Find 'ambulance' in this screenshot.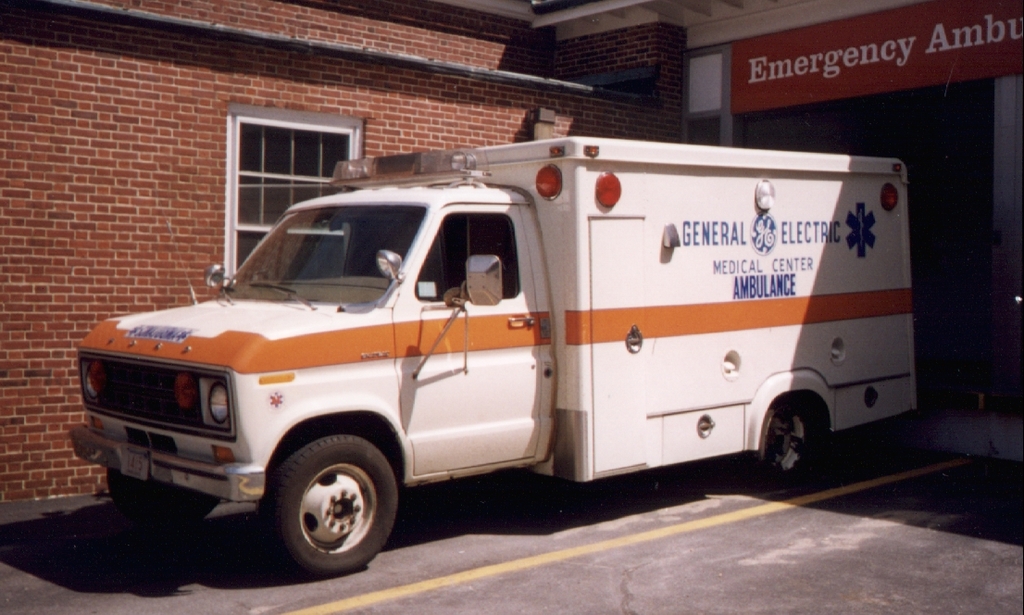
The bounding box for 'ambulance' is {"left": 71, "top": 133, "right": 927, "bottom": 578}.
